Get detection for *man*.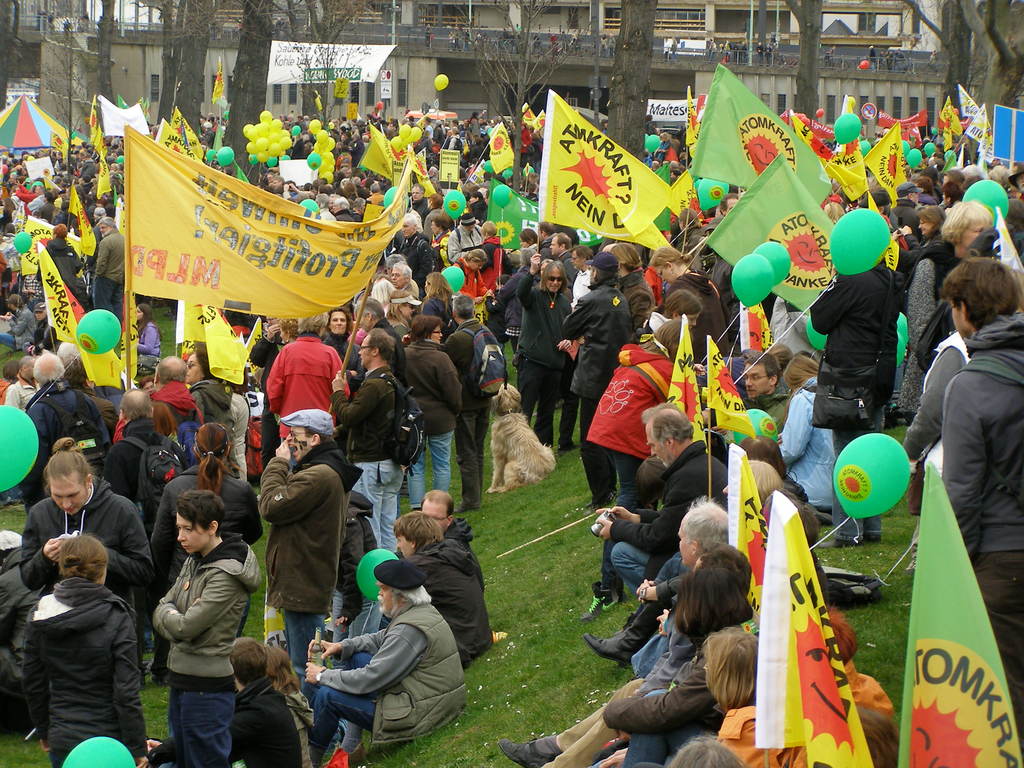
Detection: box(607, 410, 724, 581).
